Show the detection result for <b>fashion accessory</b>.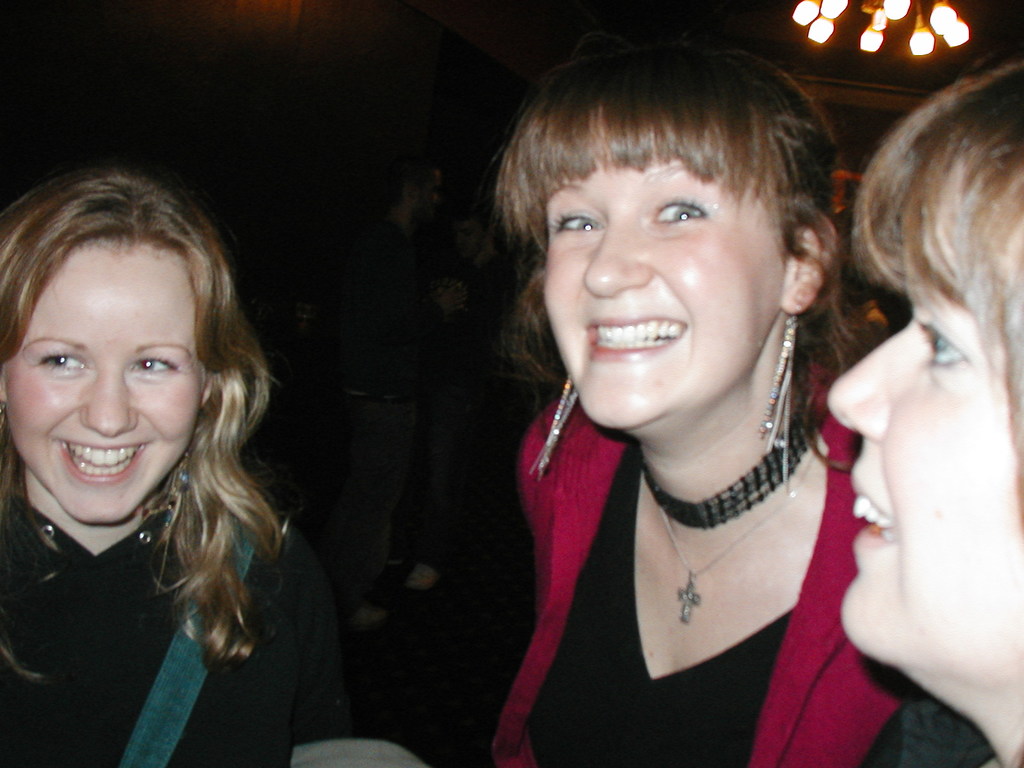
crop(137, 444, 193, 540).
